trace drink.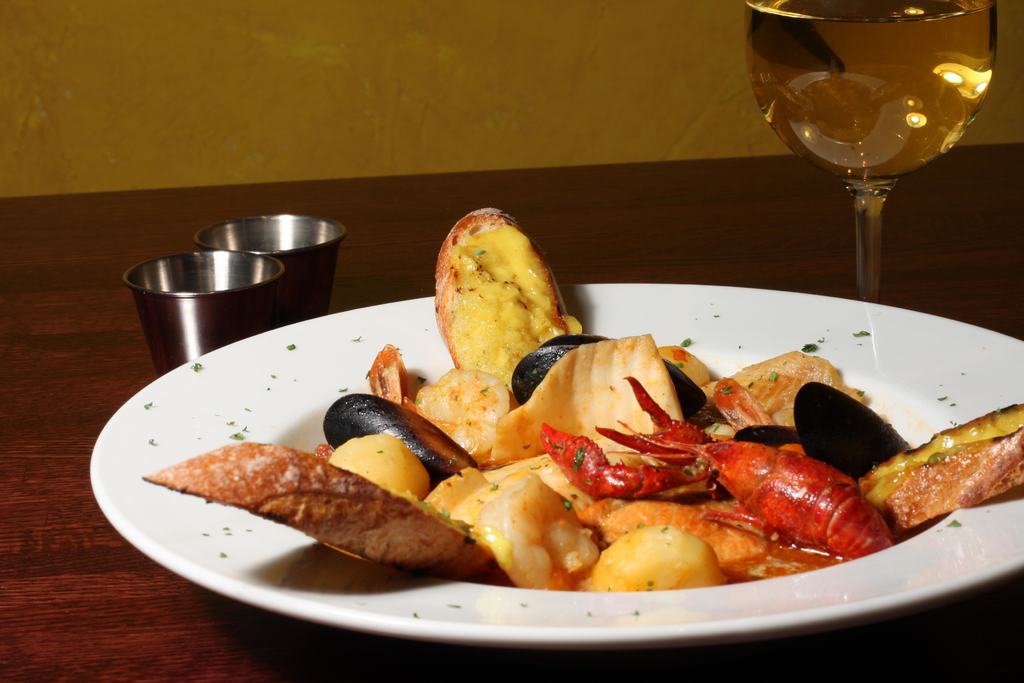
Traced to detection(768, 8, 988, 310).
